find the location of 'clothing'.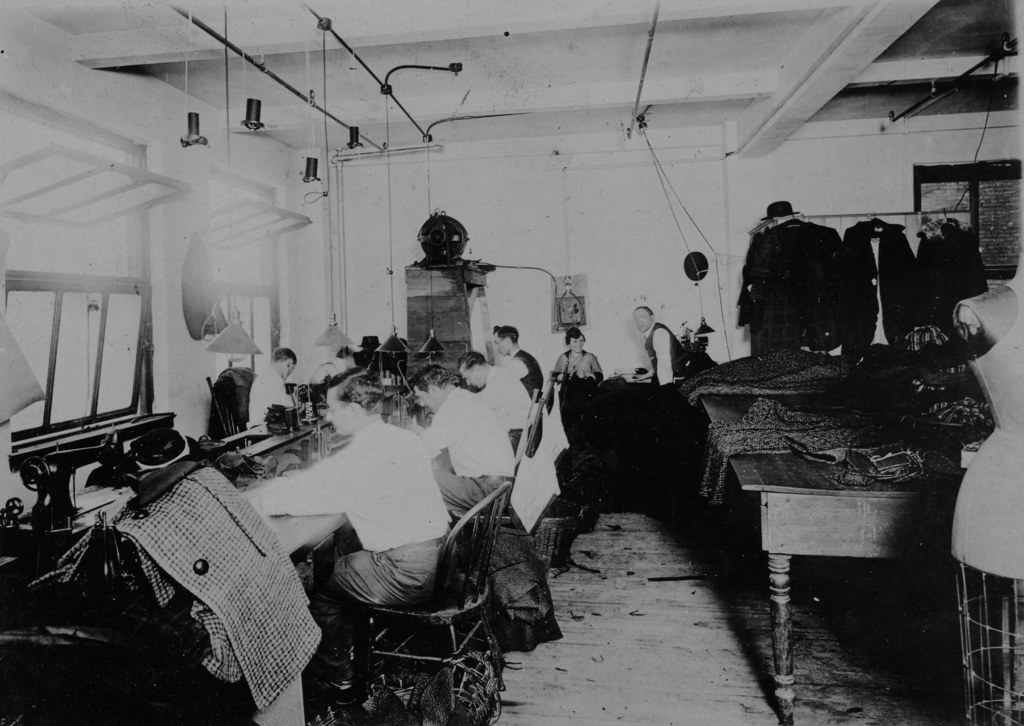
Location: l=422, t=384, r=514, b=512.
